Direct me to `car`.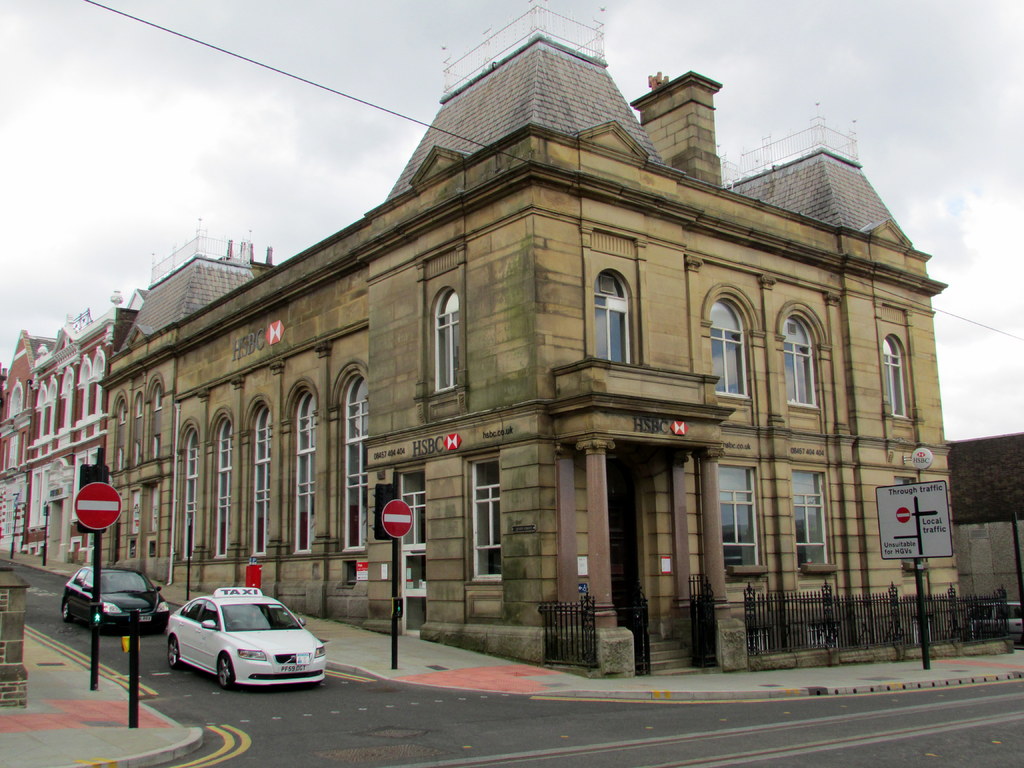
Direction: bbox=[54, 560, 172, 639].
